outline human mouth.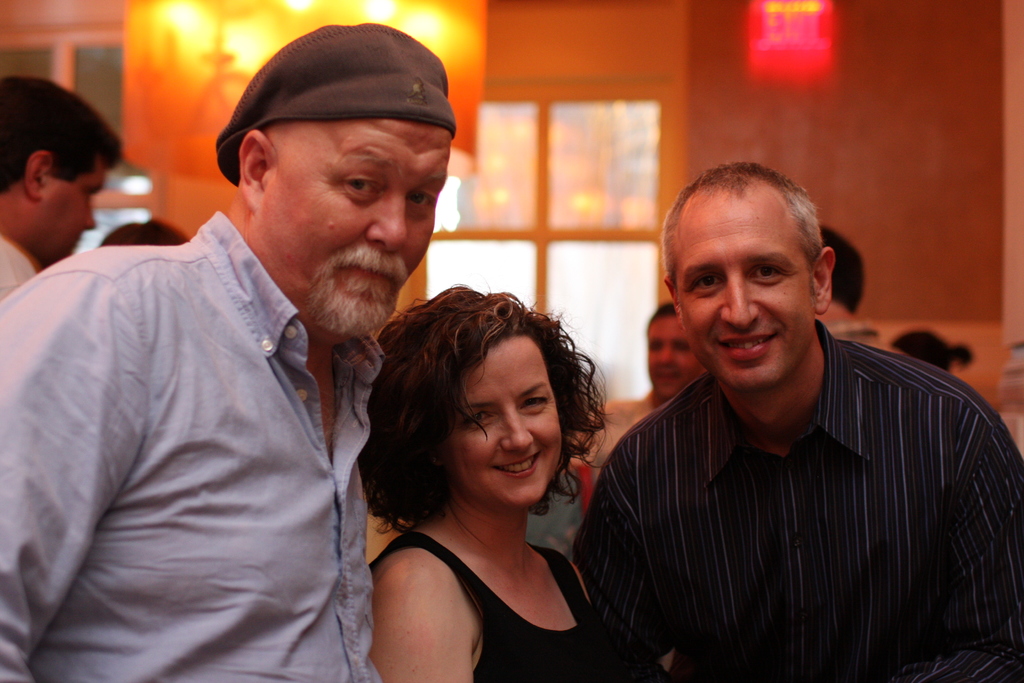
Outline: (x1=657, y1=369, x2=681, y2=384).
